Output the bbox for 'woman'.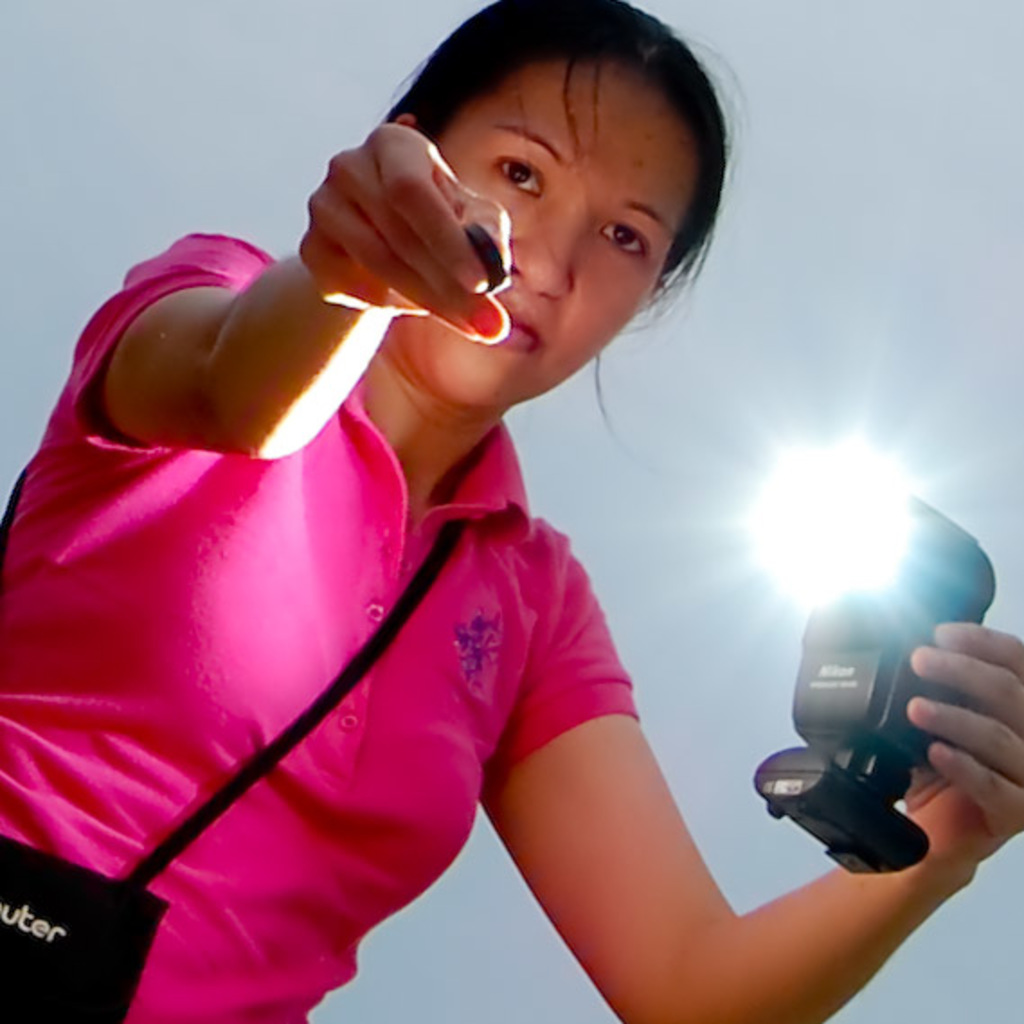
bbox=(16, 0, 873, 1008).
